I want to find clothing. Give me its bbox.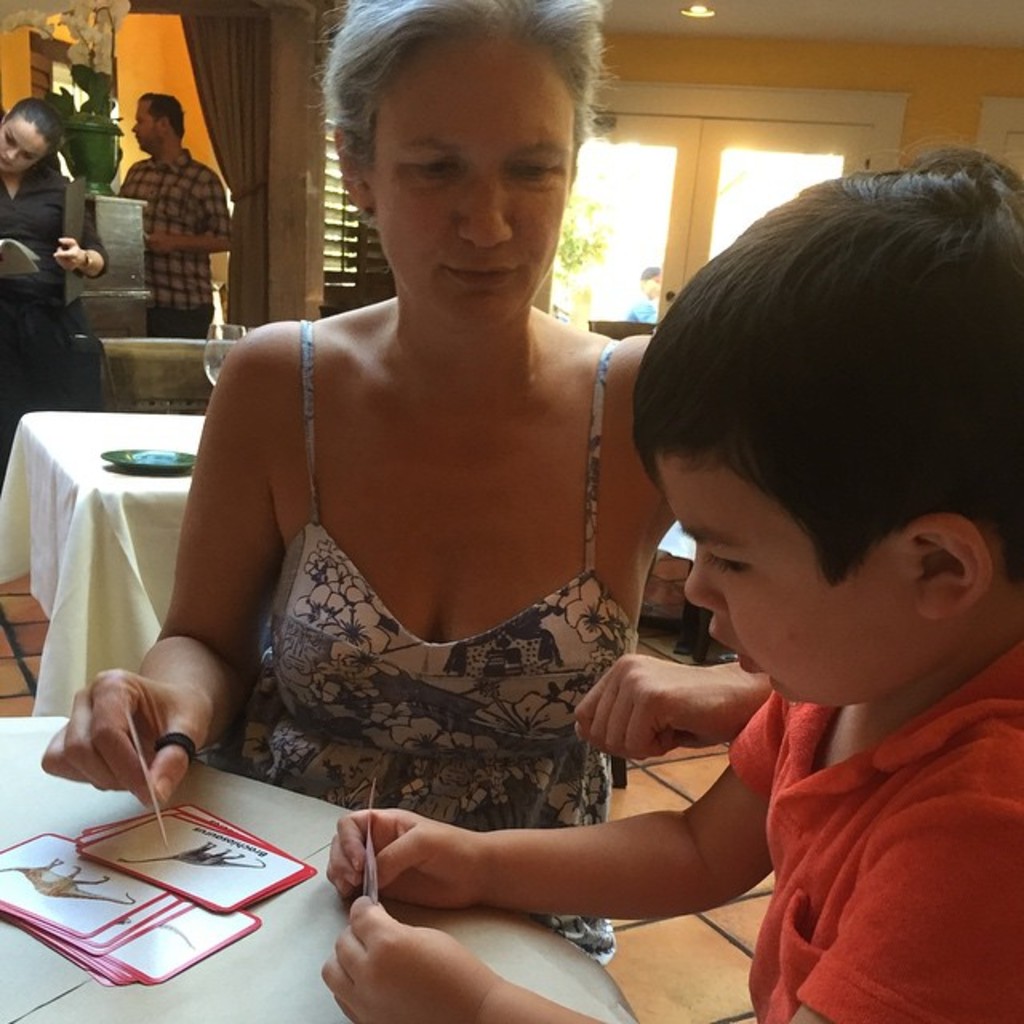
region(258, 314, 643, 968).
